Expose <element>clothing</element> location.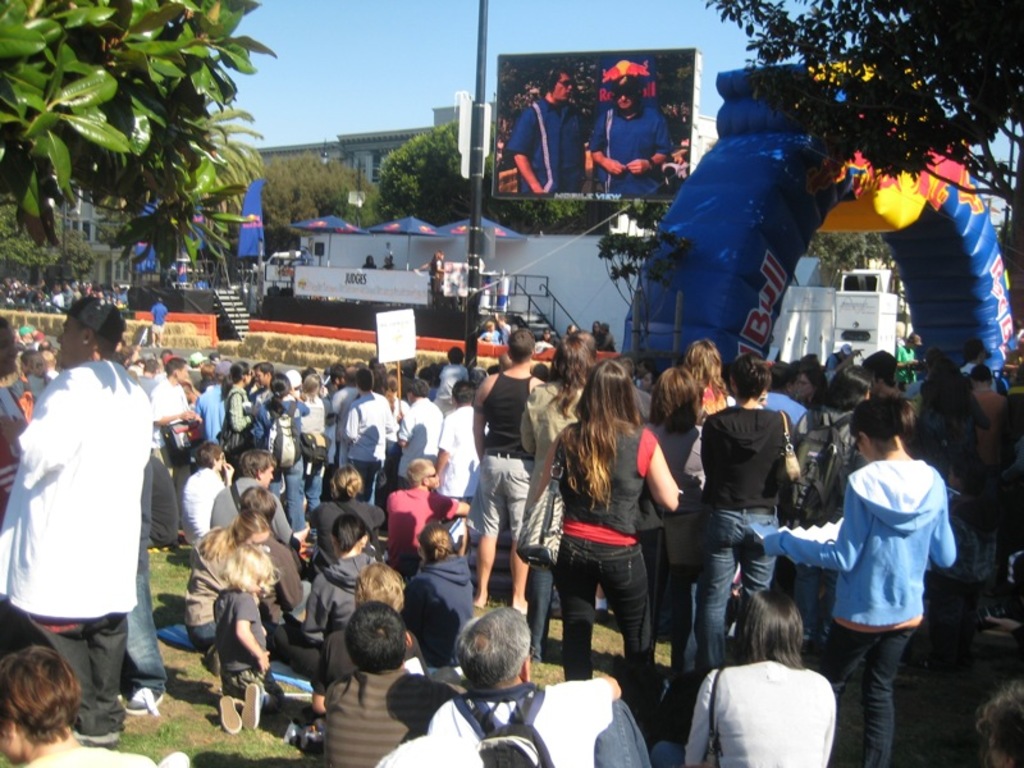
Exposed at pyautogui.locateOnScreen(29, 370, 59, 402).
